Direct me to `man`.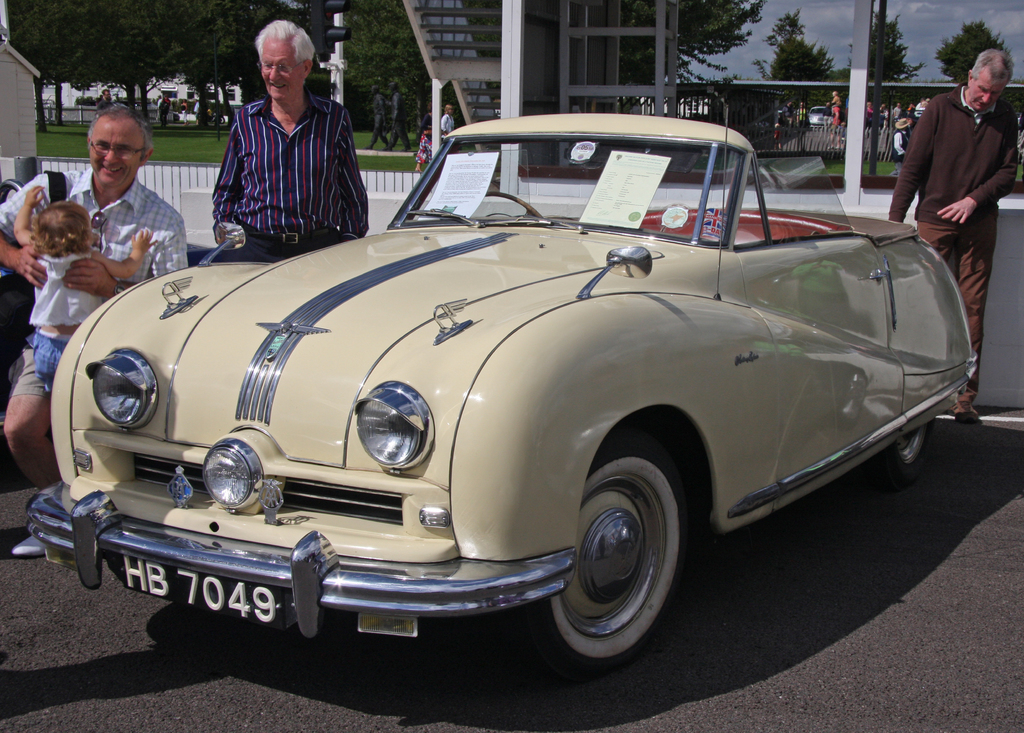
Direction: bbox=[96, 89, 115, 117].
